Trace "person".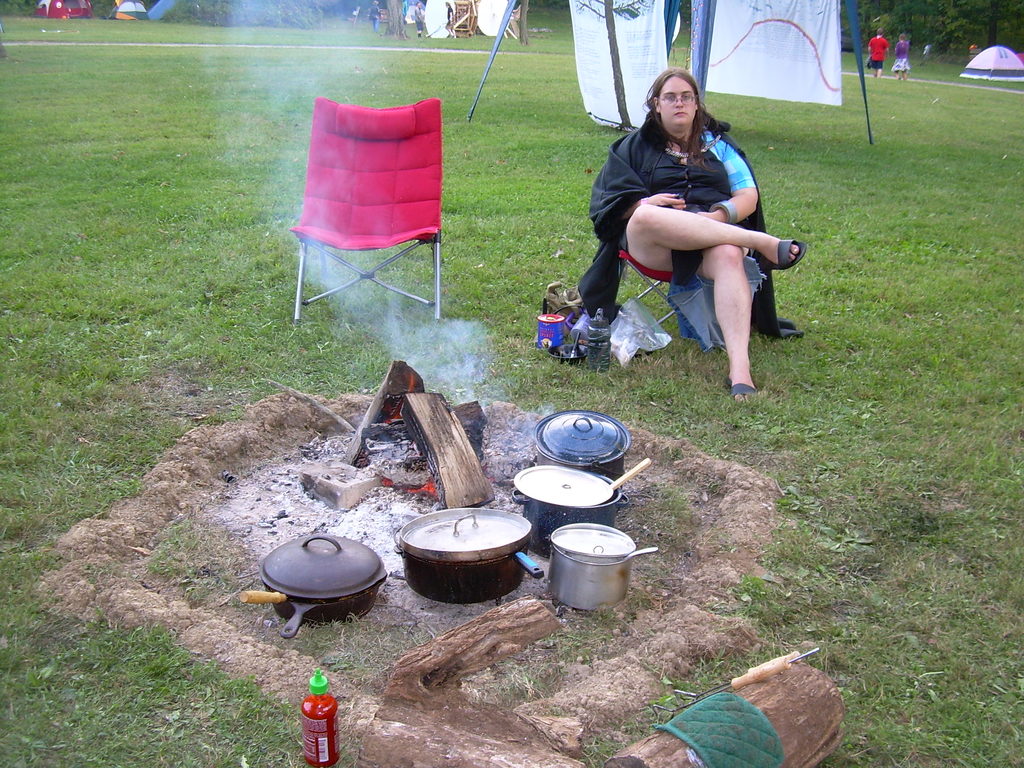
Traced to 371:0:387:29.
